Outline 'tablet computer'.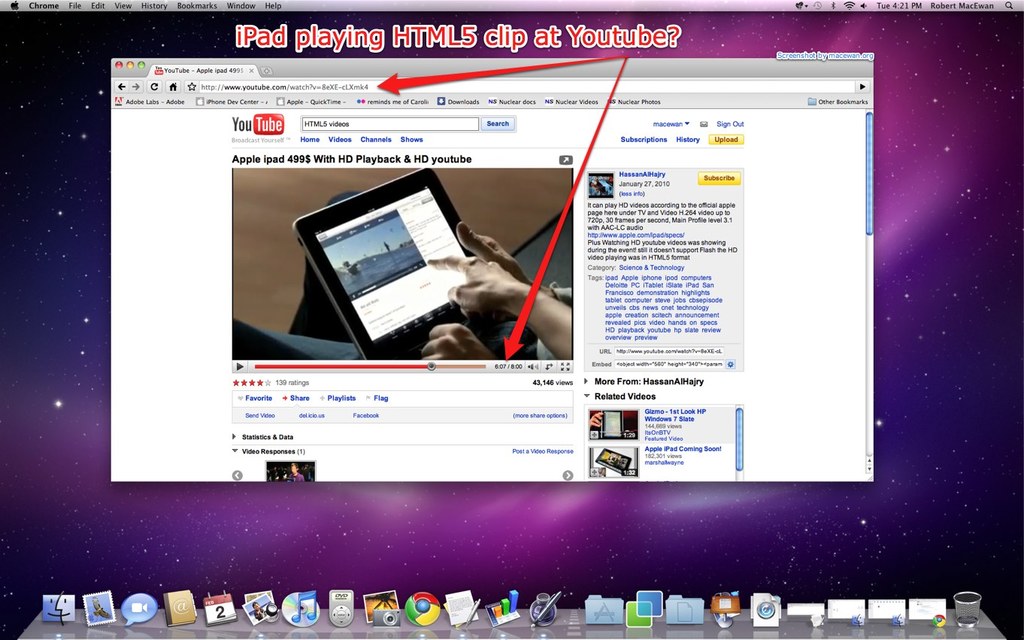
Outline: <region>294, 162, 509, 361</region>.
